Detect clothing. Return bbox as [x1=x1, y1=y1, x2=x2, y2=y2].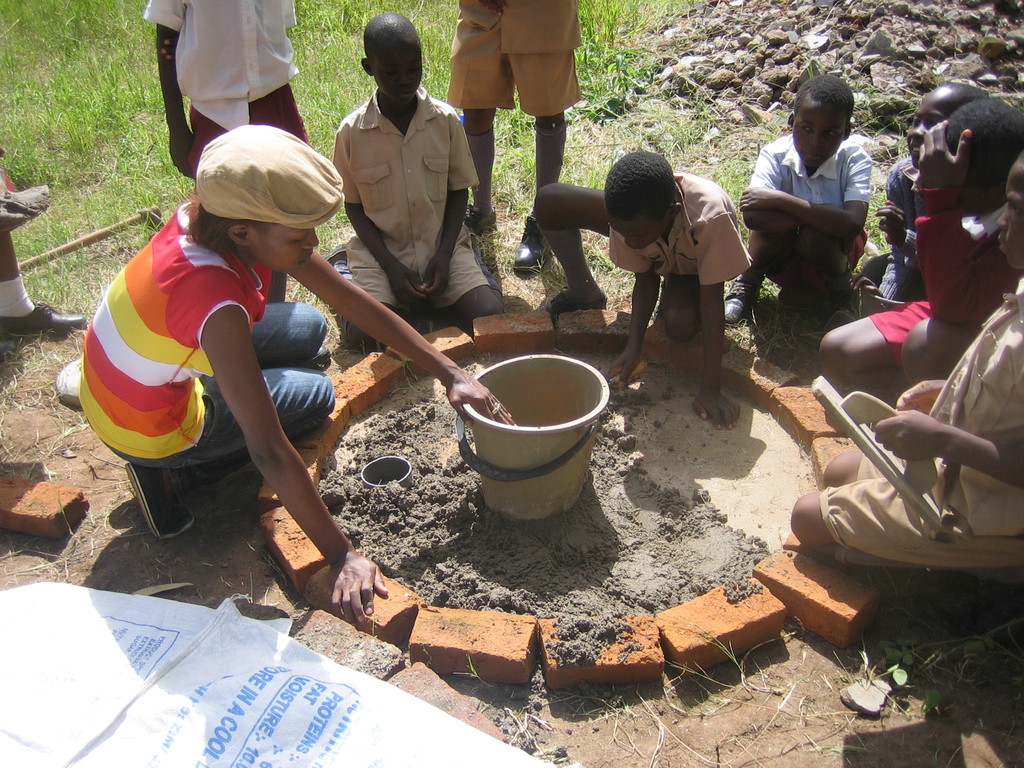
[x1=868, y1=182, x2=1016, y2=366].
